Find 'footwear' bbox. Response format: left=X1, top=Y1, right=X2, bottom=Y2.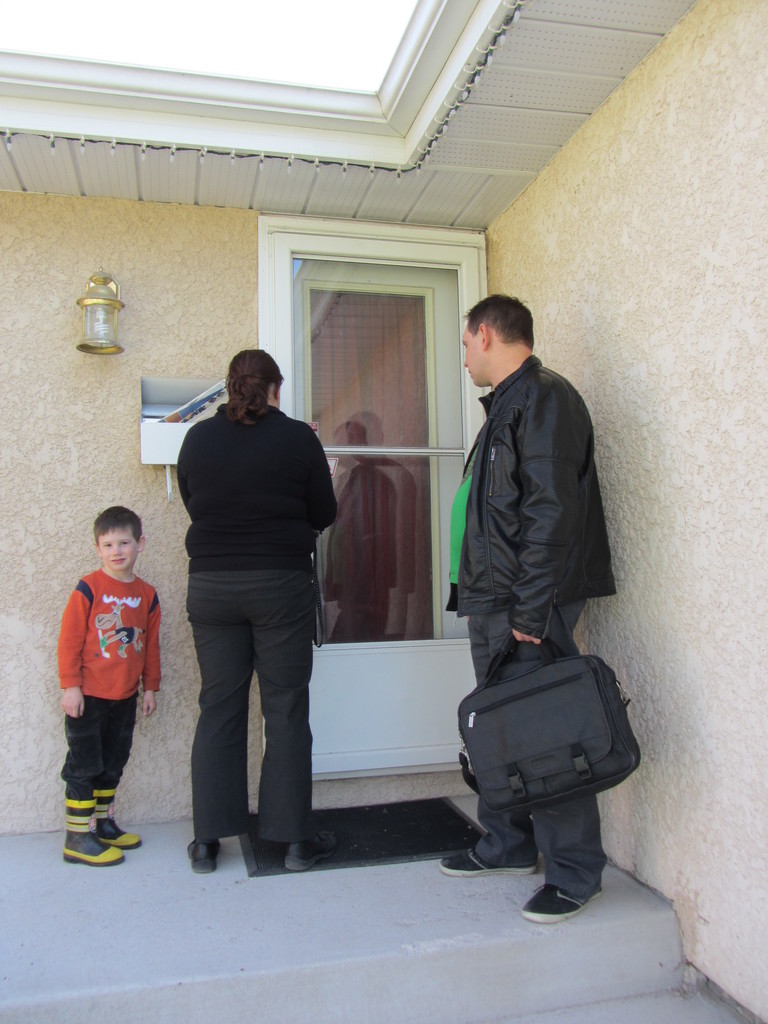
left=186, top=841, right=219, bottom=874.
